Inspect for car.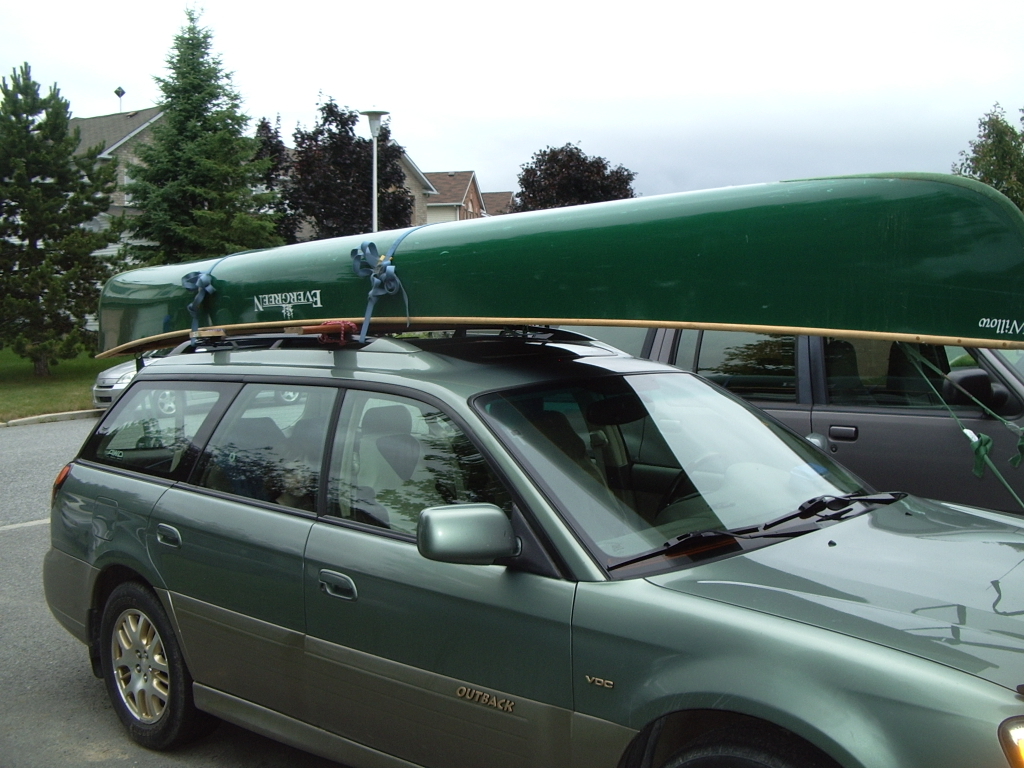
Inspection: 51, 253, 1023, 767.
